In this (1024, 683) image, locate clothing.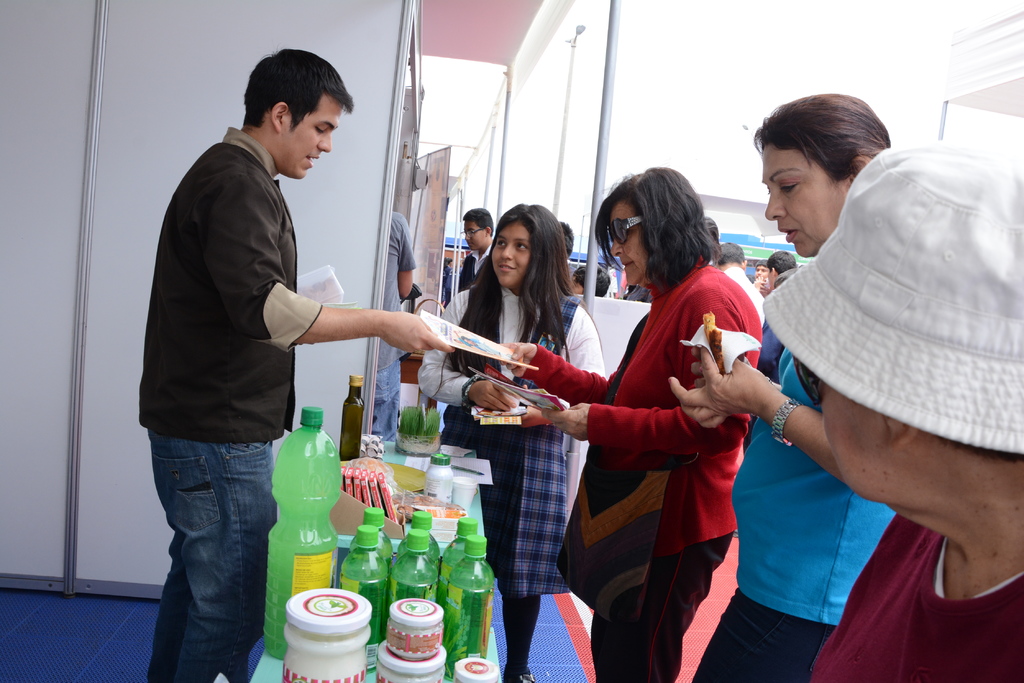
Bounding box: (left=519, top=248, right=762, bottom=682).
